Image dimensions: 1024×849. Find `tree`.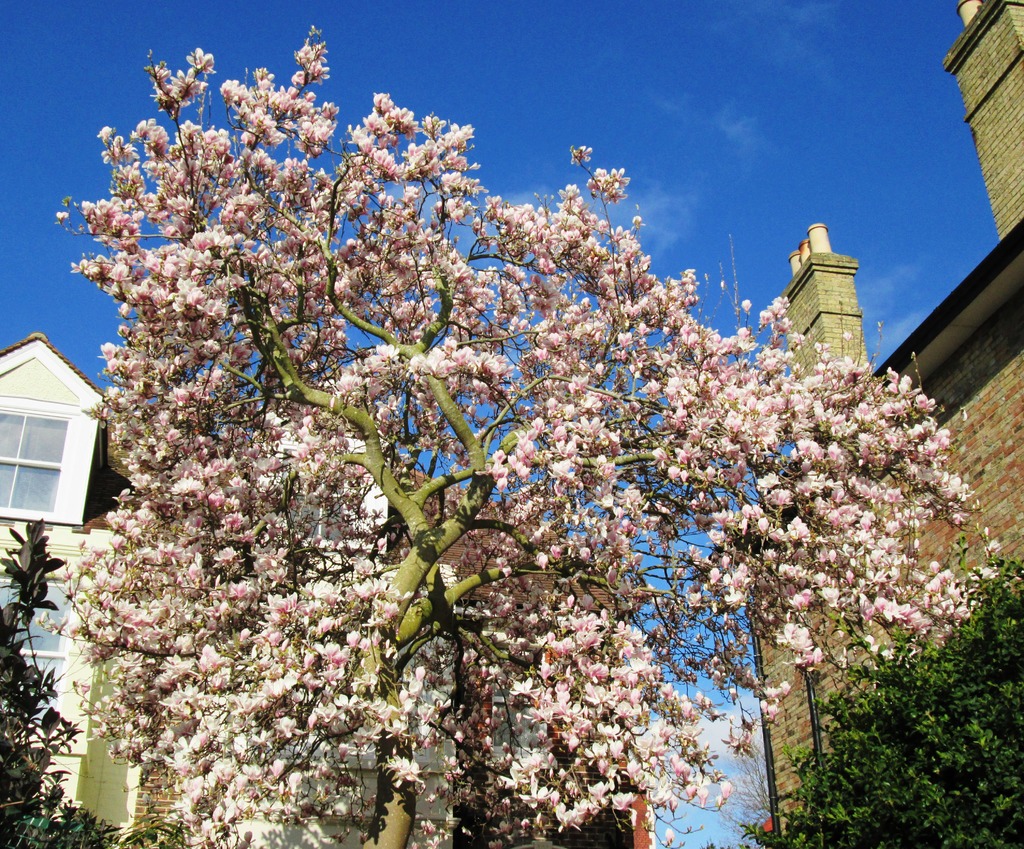
pyautogui.locateOnScreen(746, 534, 1023, 848).
